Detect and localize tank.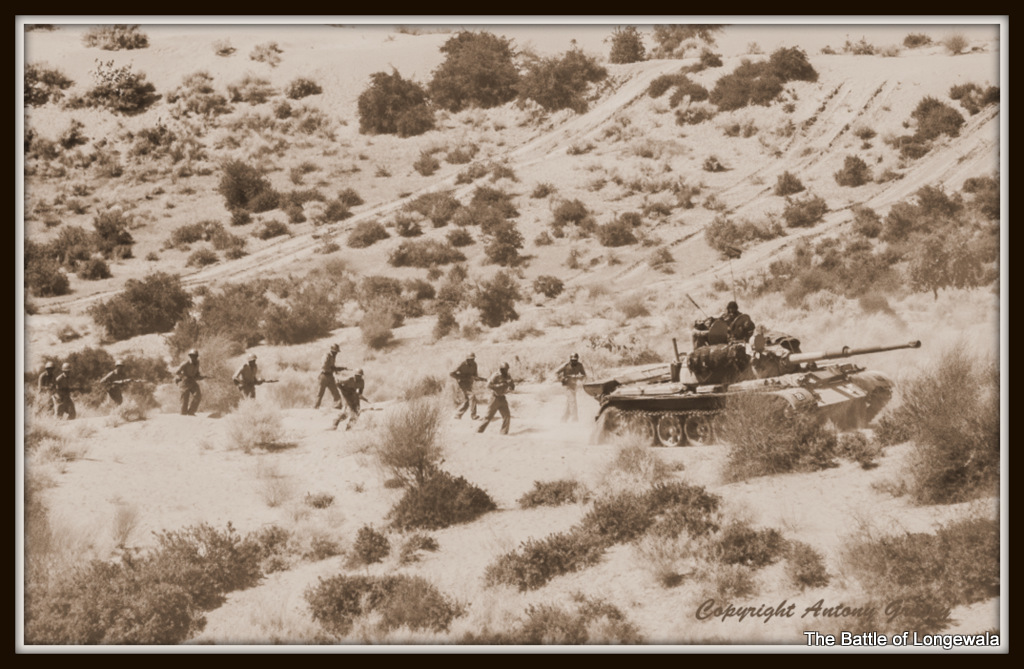
Localized at locate(573, 292, 923, 450).
